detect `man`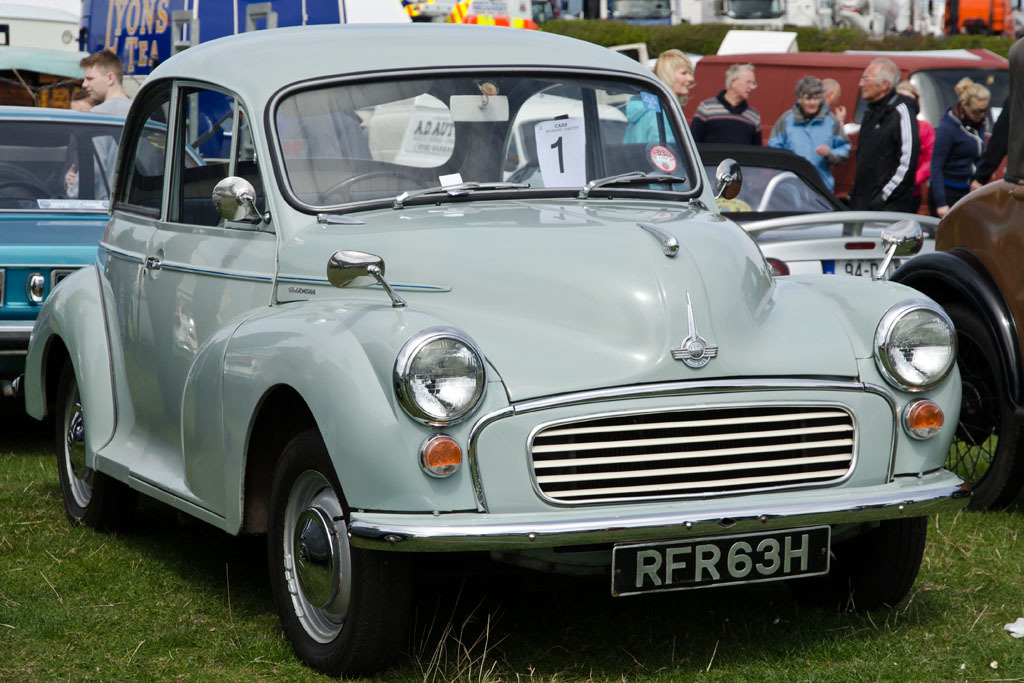
[859, 73, 937, 197]
